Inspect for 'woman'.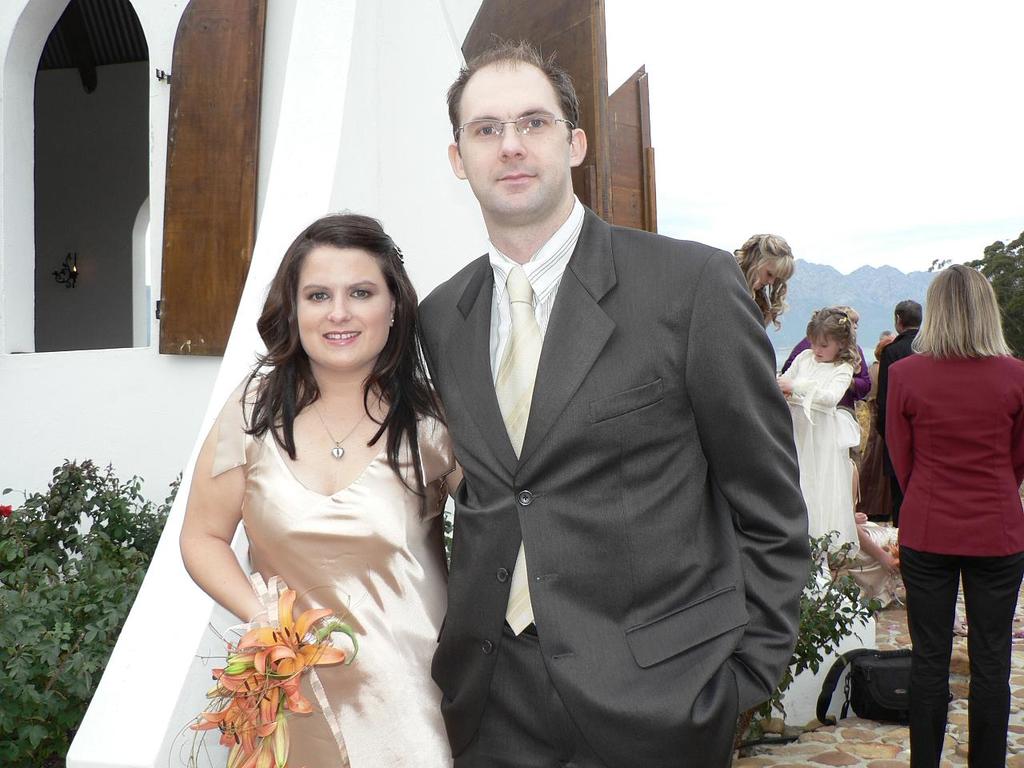
Inspection: detection(886, 265, 1023, 767).
